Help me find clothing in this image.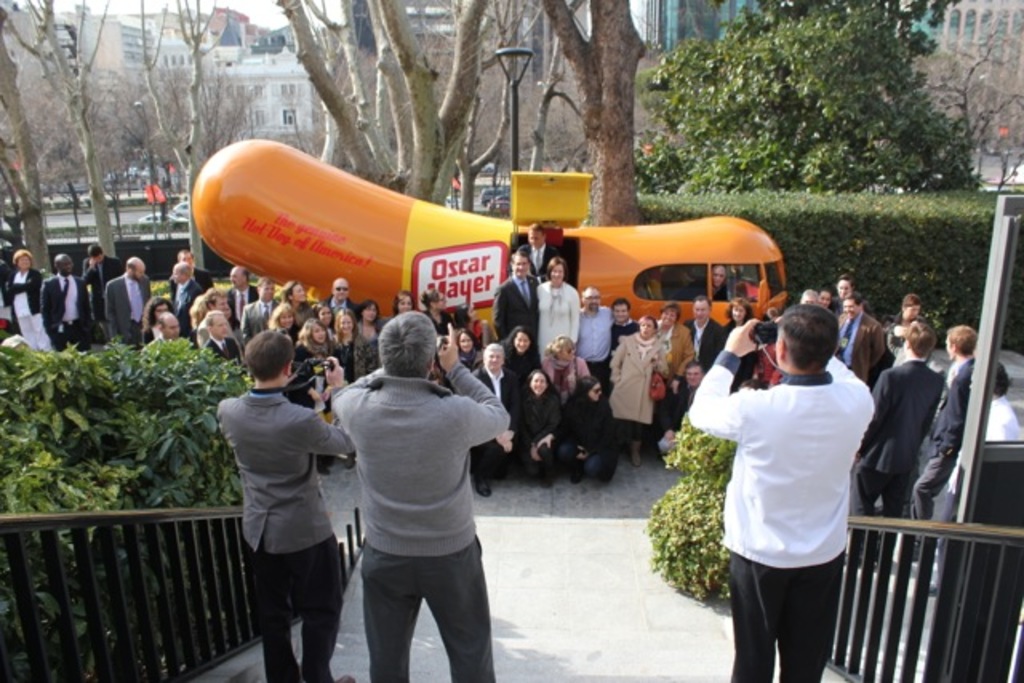
Found it: <region>534, 353, 595, 382</region>.
